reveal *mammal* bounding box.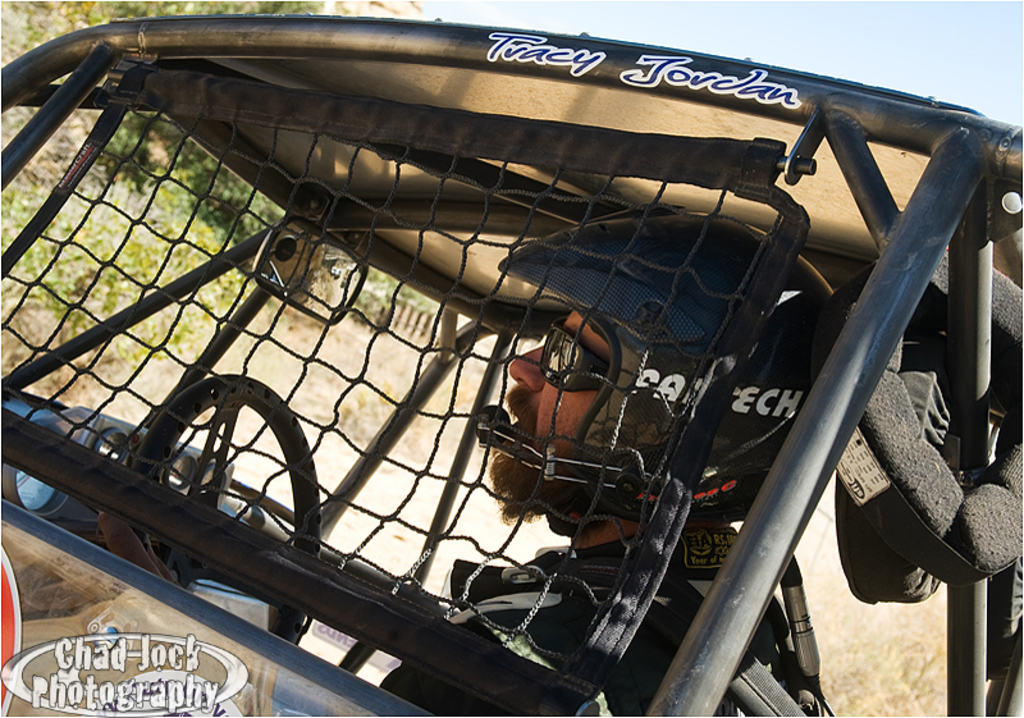
Revealed: bbox(84, 326, 783, 717).
